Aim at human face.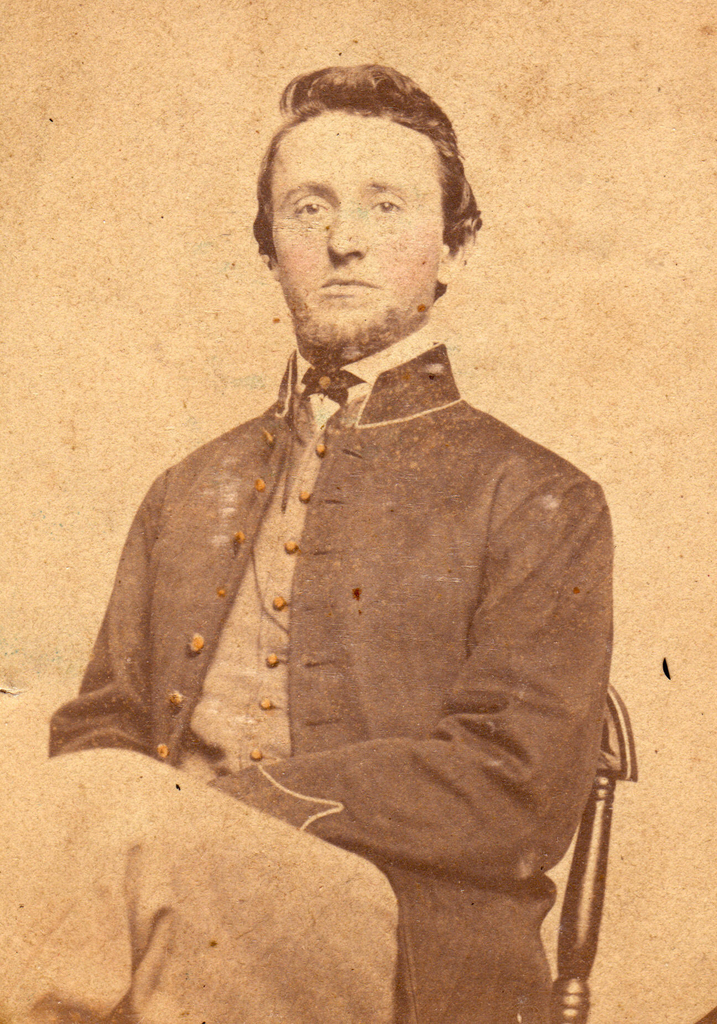
Aimed at {"x1": 271, "y1": 118, "x2": 439, "y2": 319}.
